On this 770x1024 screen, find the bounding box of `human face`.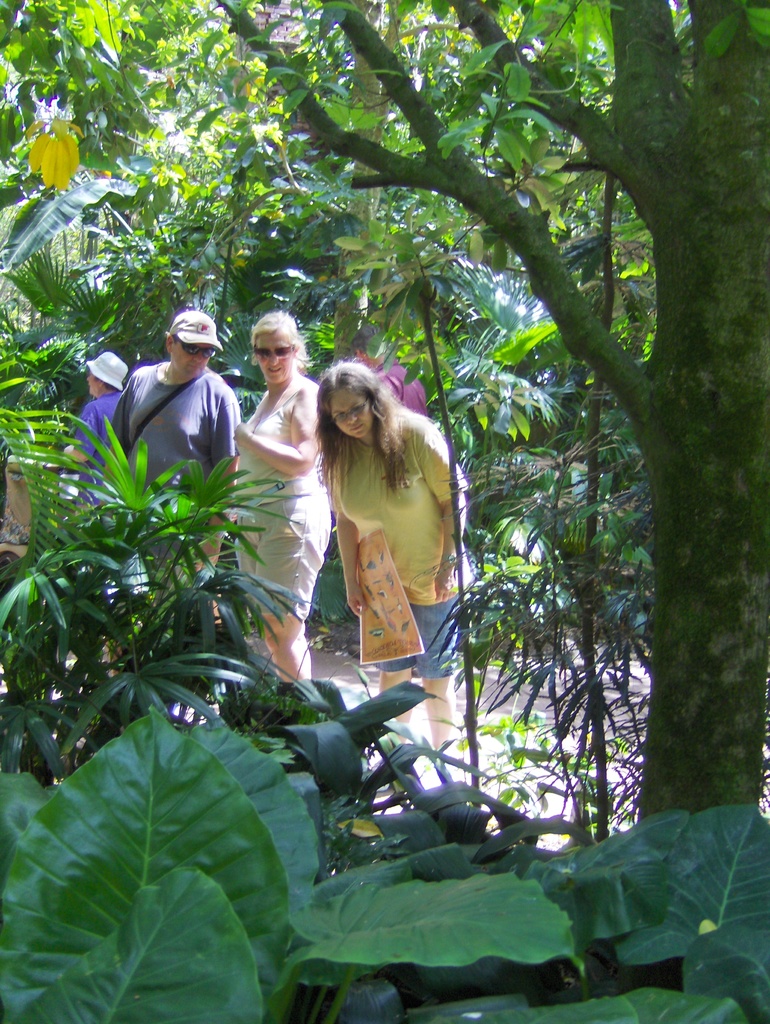
Bounding box: 257/333/294/380.
